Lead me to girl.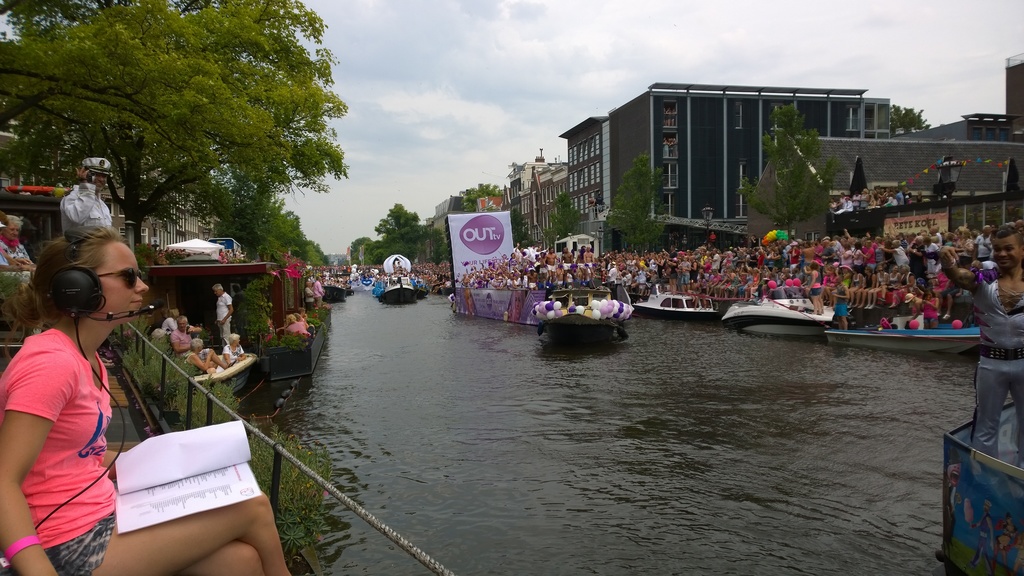
Lead to x1=0 y1=214 x2=38 y2=289.
